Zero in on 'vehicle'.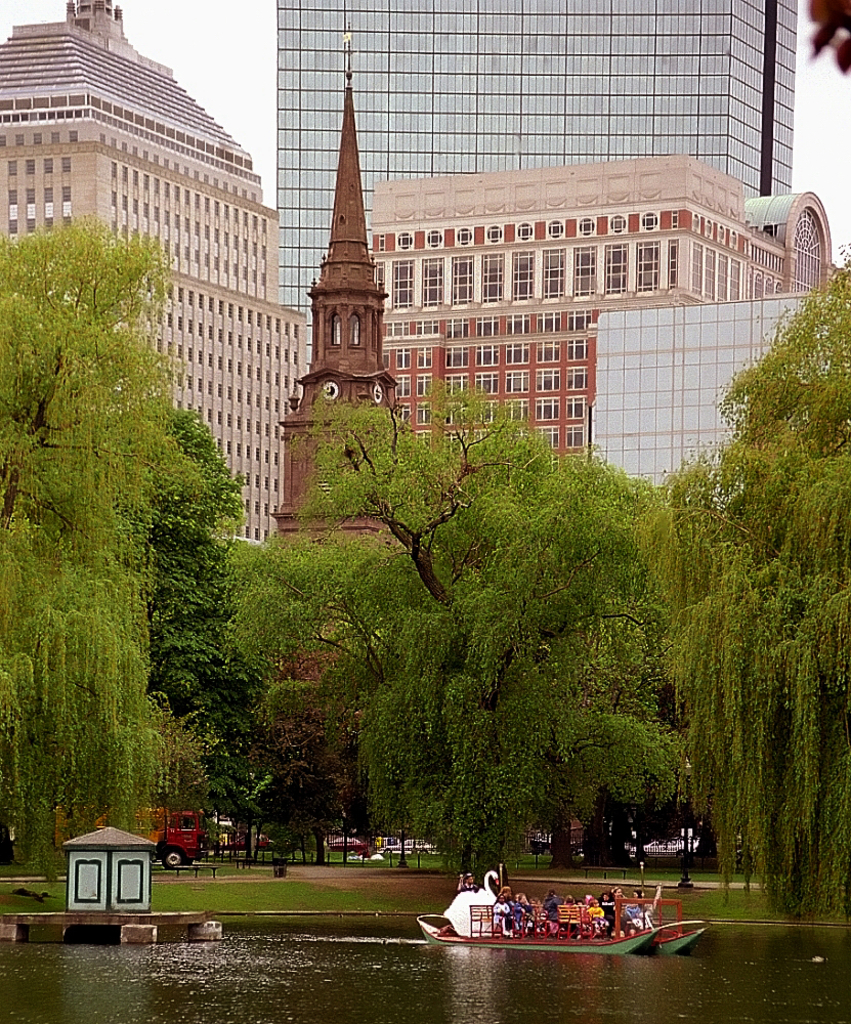
Zeroed in: <bbox>93, 806, 209, 869</bbox>.
